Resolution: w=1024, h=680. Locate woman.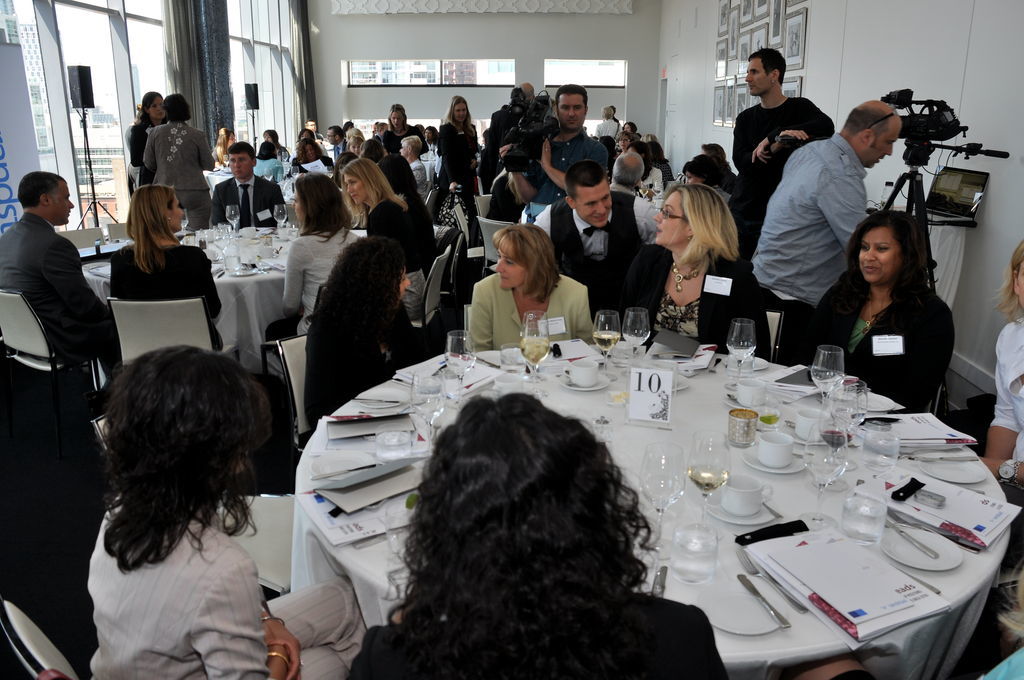
l=973, t=228, r=1023, b=566.
